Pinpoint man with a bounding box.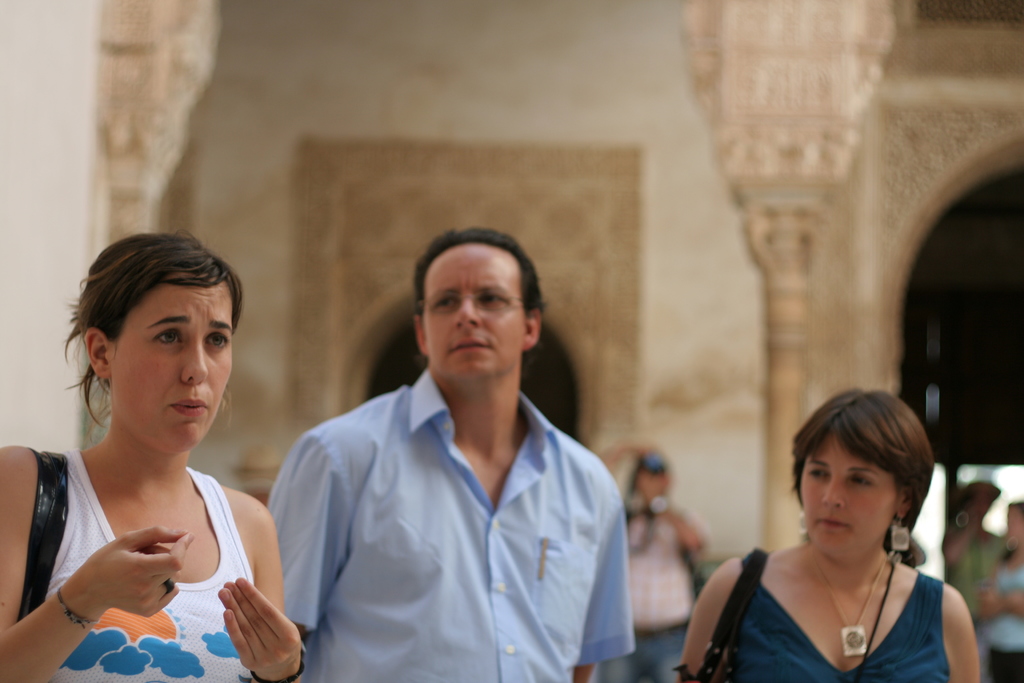
620,451,707,682.
